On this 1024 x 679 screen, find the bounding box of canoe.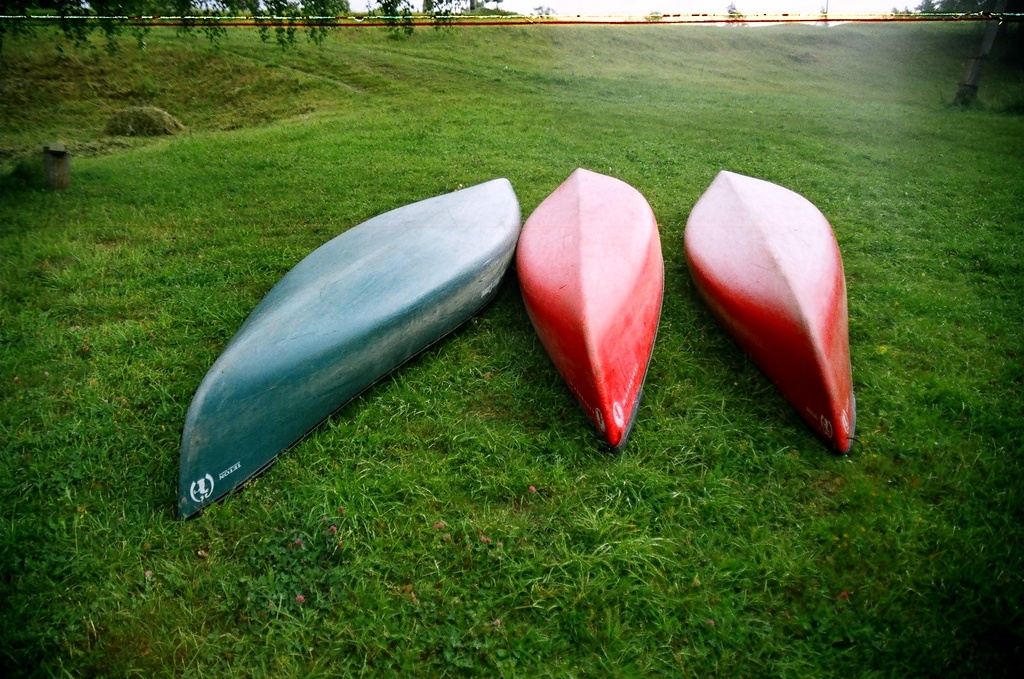
Bounding box: 681, 164, 865, 457.
